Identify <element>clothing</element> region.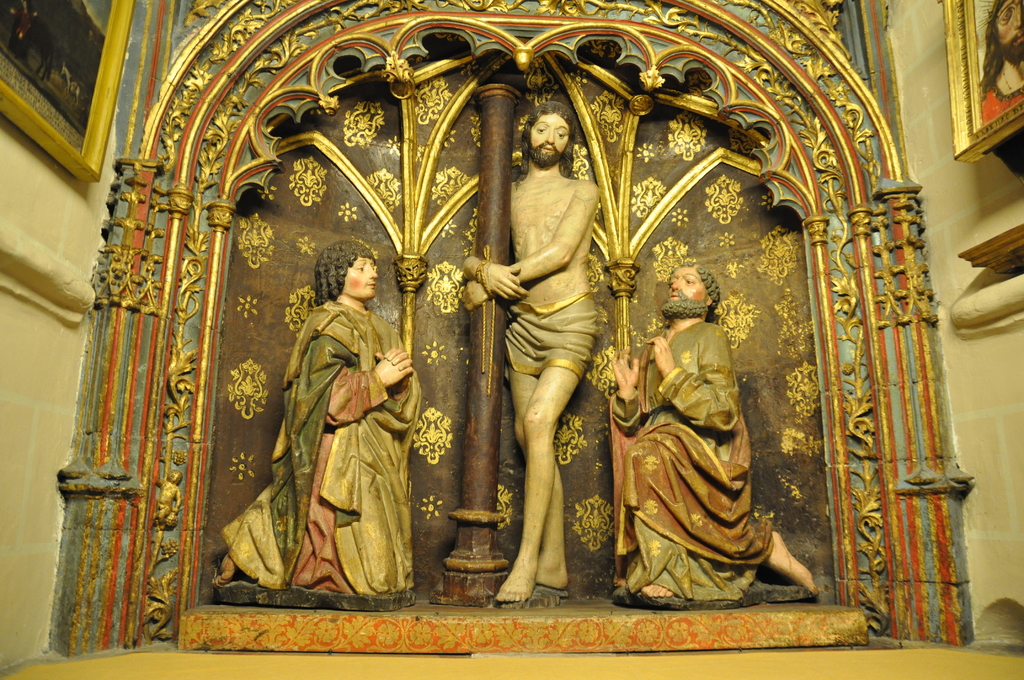
Region: [x1=632, y1=300, x2=790, y2=602].
